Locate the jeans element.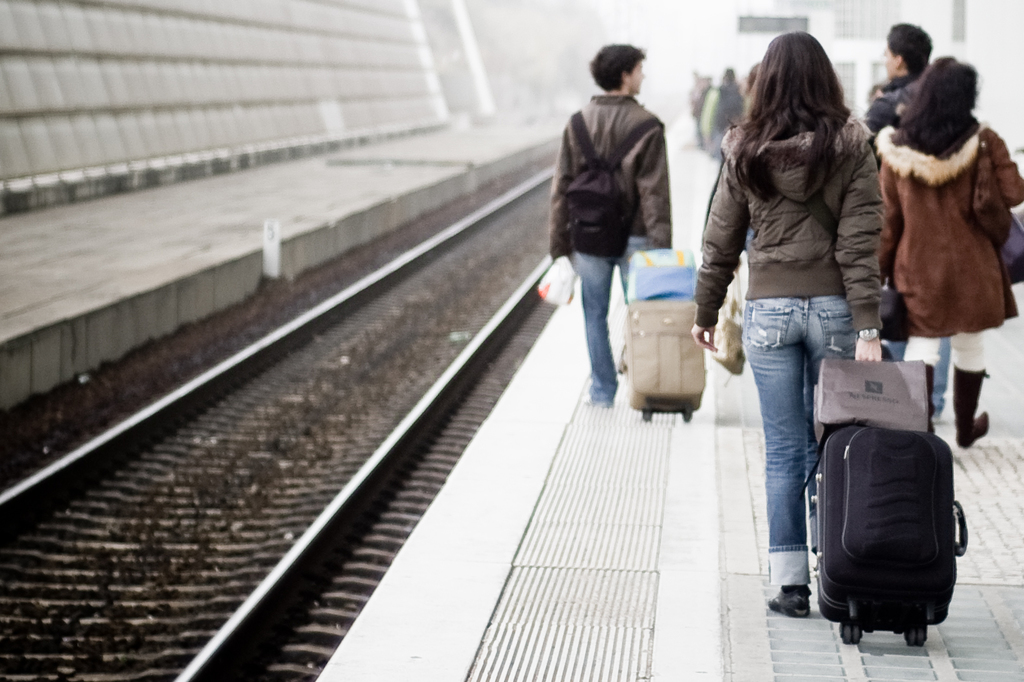
Element bbox: select_region(758, 285, 857, 605).
